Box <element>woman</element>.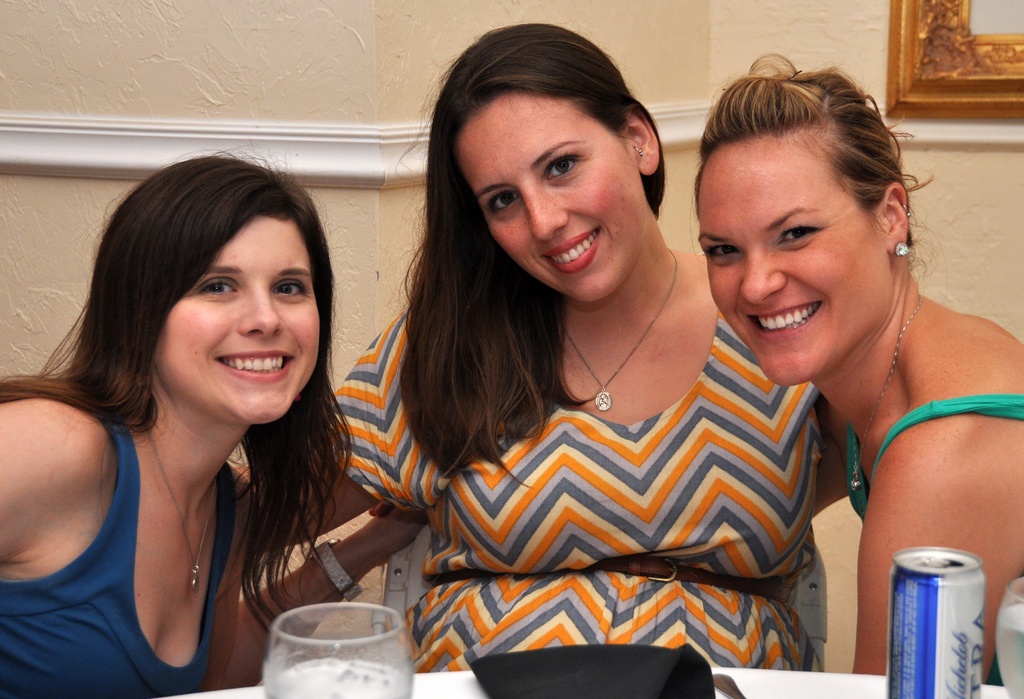
pyautogui.locateOnScreen(221, 20, 850, 692).
